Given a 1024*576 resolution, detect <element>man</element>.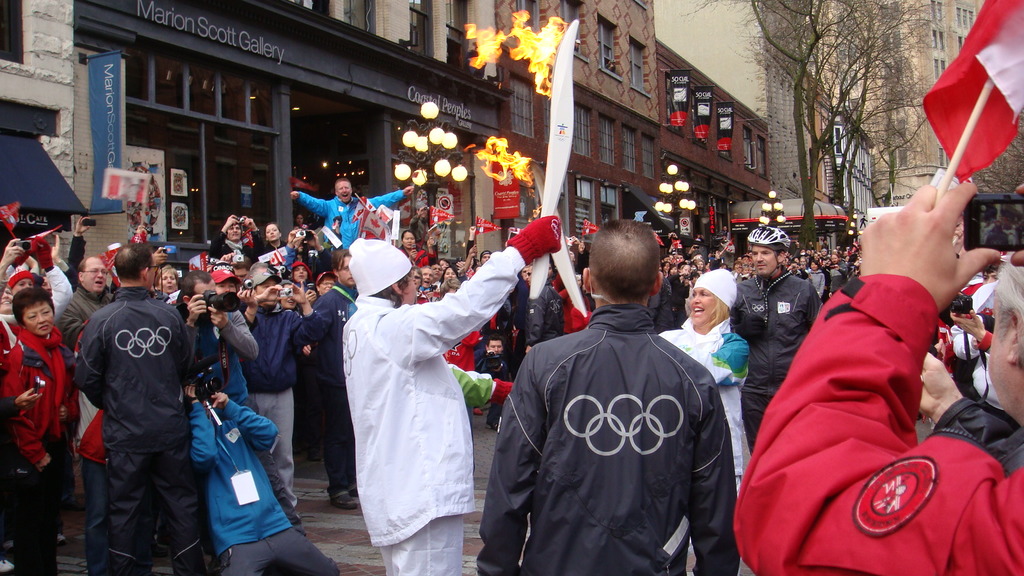
<region>781, 252, 804, 280</region>.
